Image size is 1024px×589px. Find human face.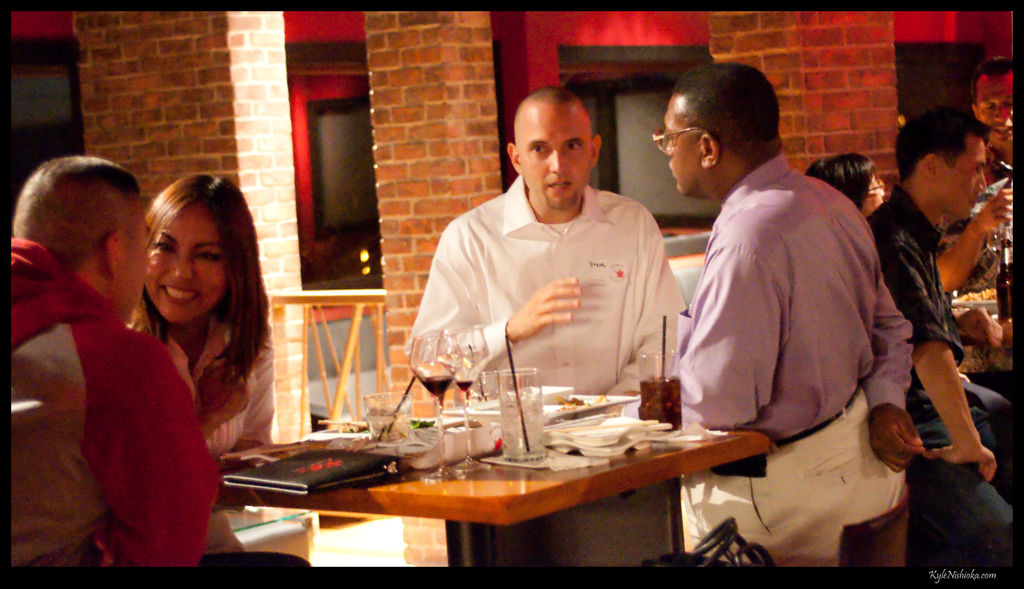
{"x1": 929, "y1": 134, "x2": 985, "y2": 215}.
